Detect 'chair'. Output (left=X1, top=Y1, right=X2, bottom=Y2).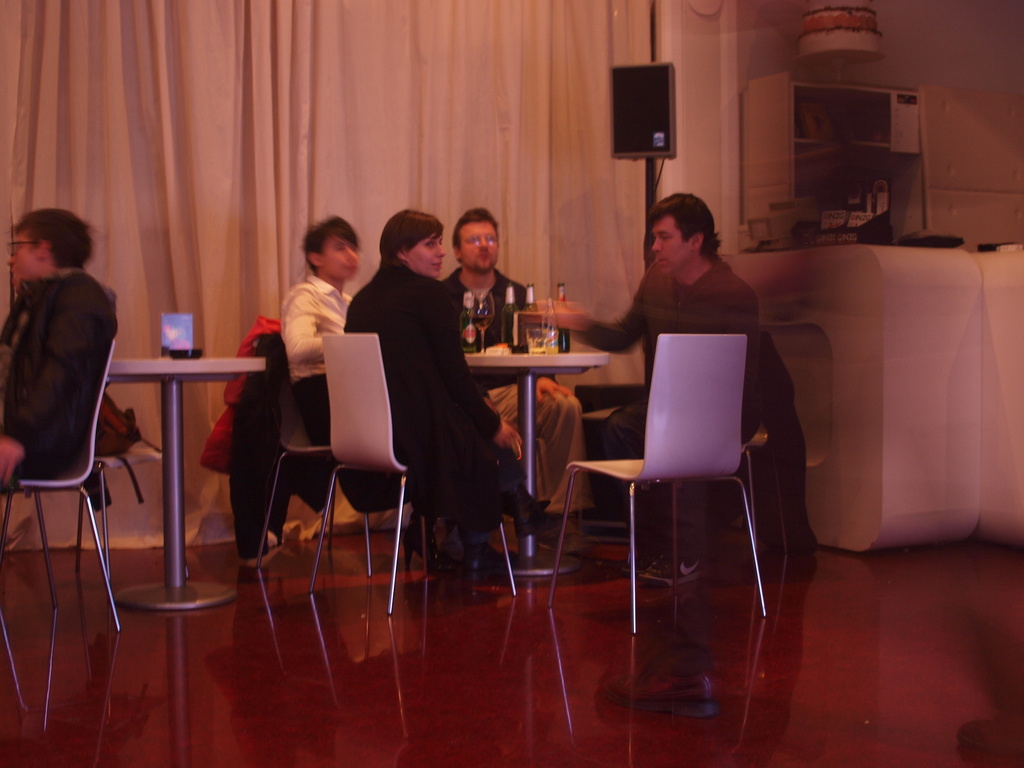
(left=0, top=442, right=189, bottom=598).
